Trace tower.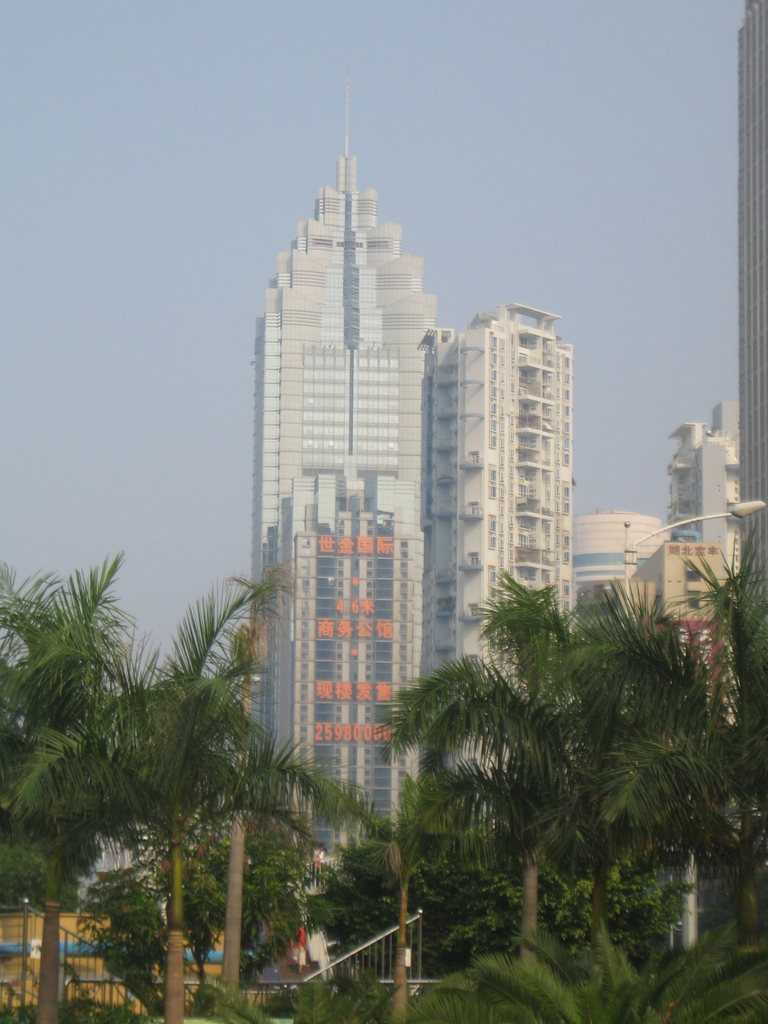
Traced to Rect(257, 483, 422, 956).
